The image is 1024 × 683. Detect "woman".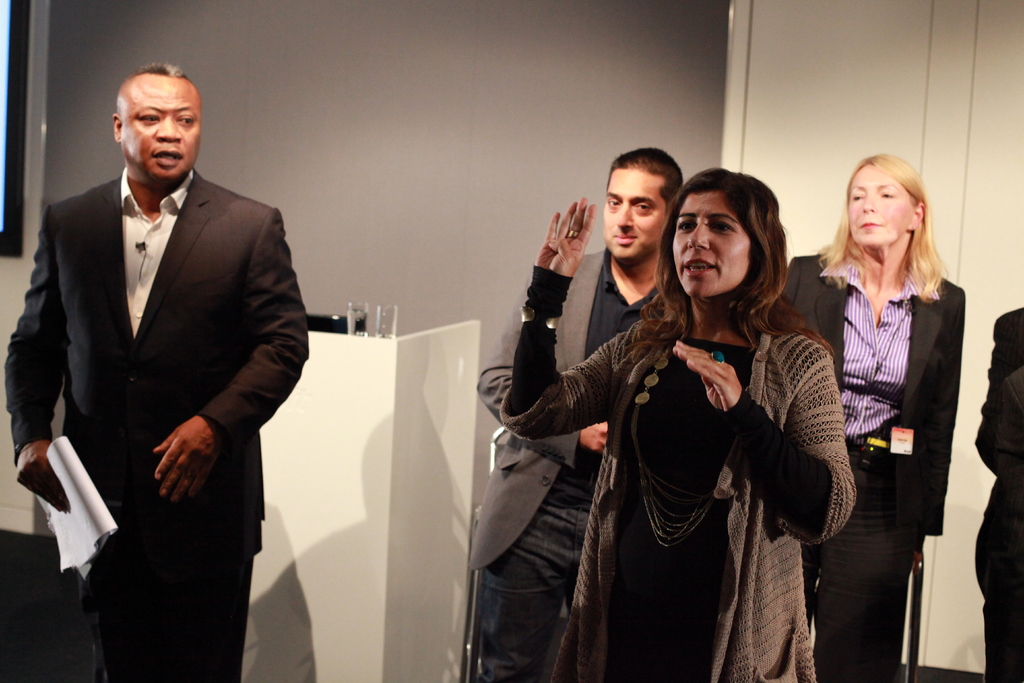
Detection: bbox=(769, 152, 955, 682).
